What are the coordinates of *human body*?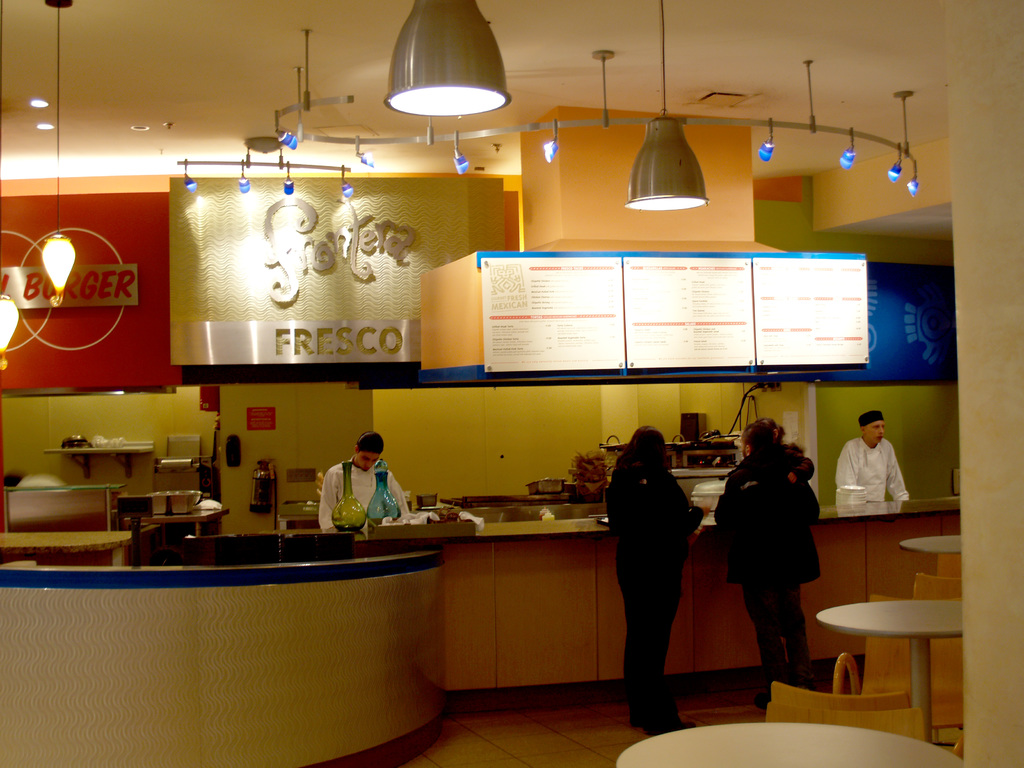
712, 417, 825, 709.
